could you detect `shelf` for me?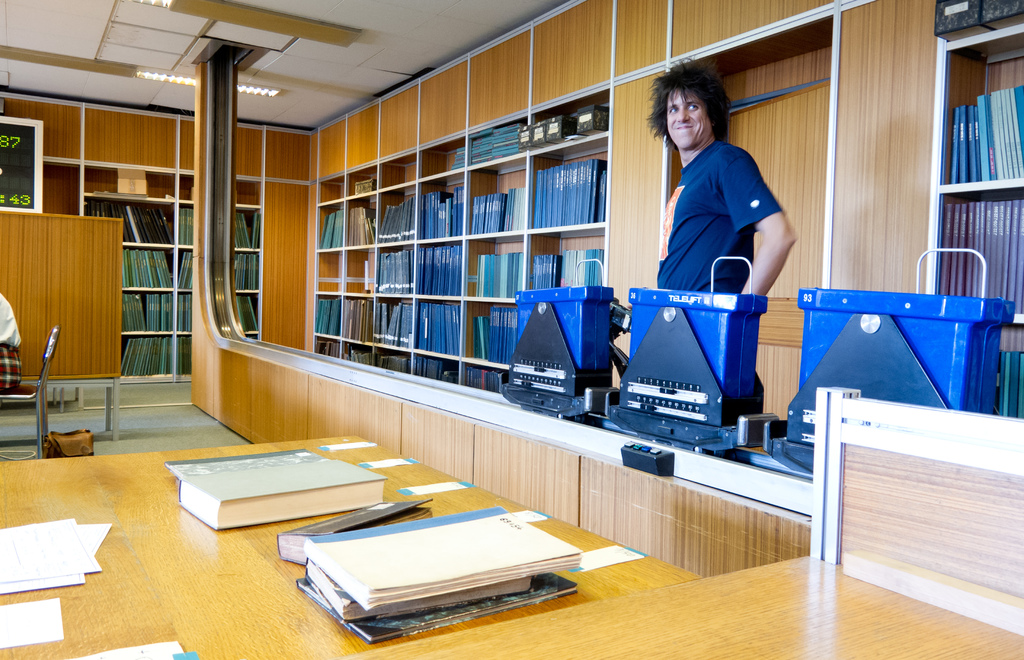
Detection result: (x1=463, y1=112, x2=523, y2=162).
